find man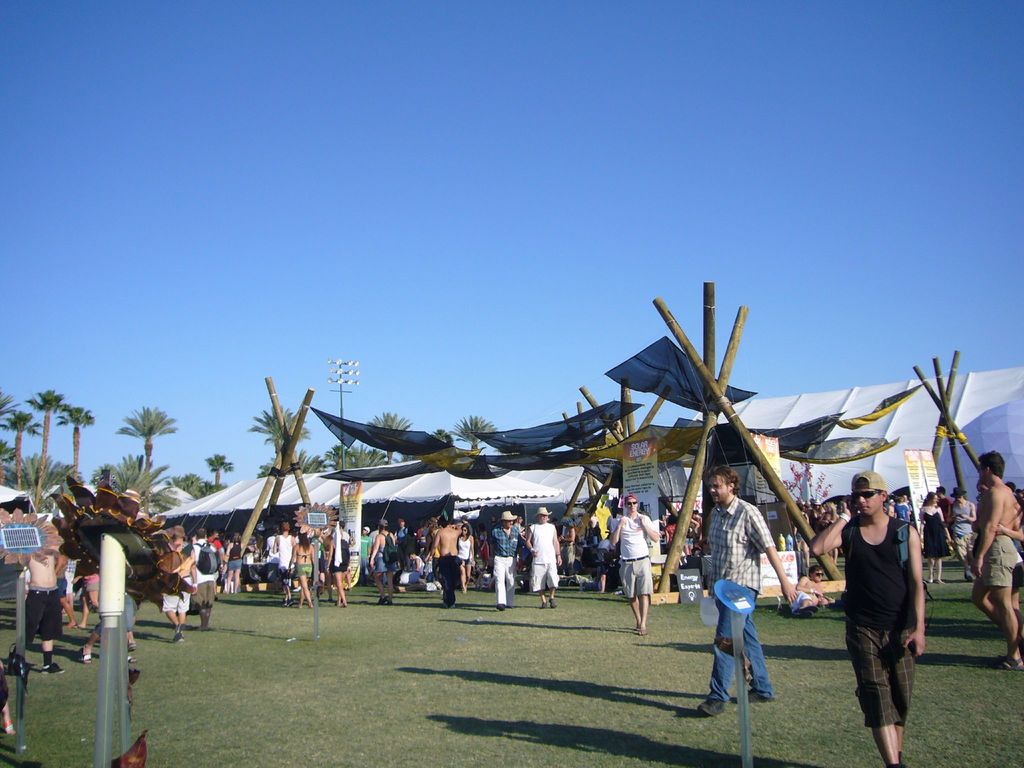
left=431, top=511, right=478, bottom=611
